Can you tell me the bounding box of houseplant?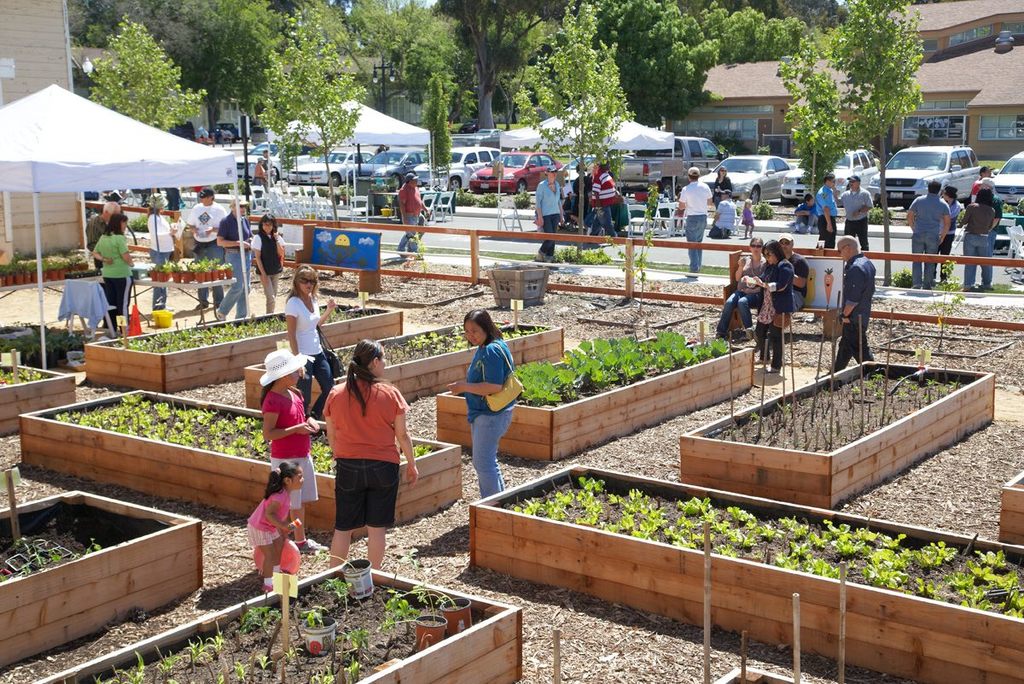
Rect(381, 609, 448, 654).
